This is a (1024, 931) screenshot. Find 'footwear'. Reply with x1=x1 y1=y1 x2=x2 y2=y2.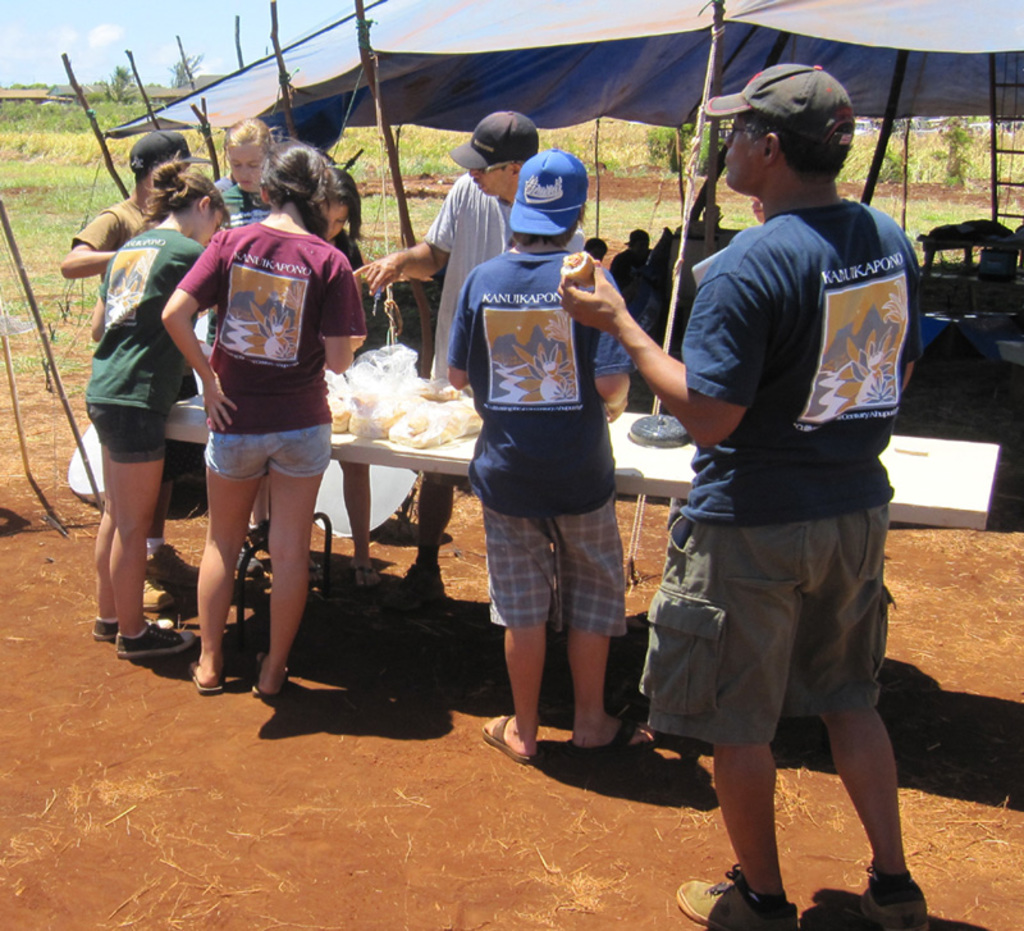
x1=681 y1=864 x2=794 y2=930.
